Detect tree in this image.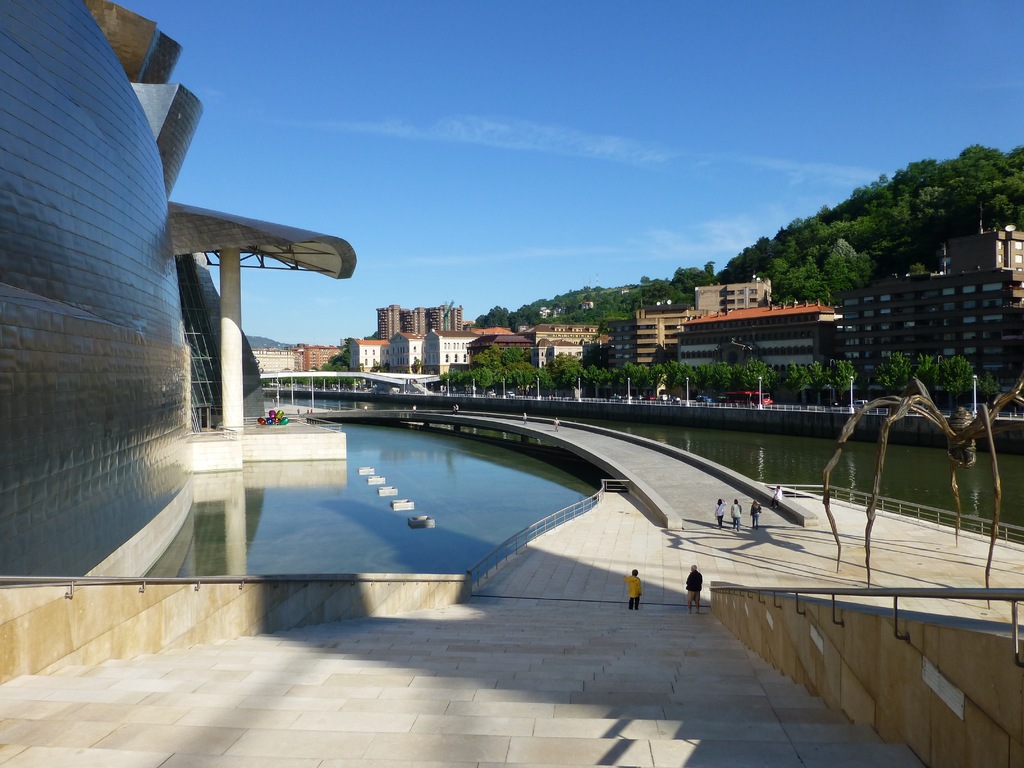
Detection: [left=324, top=345, right=353, bottom=372].
